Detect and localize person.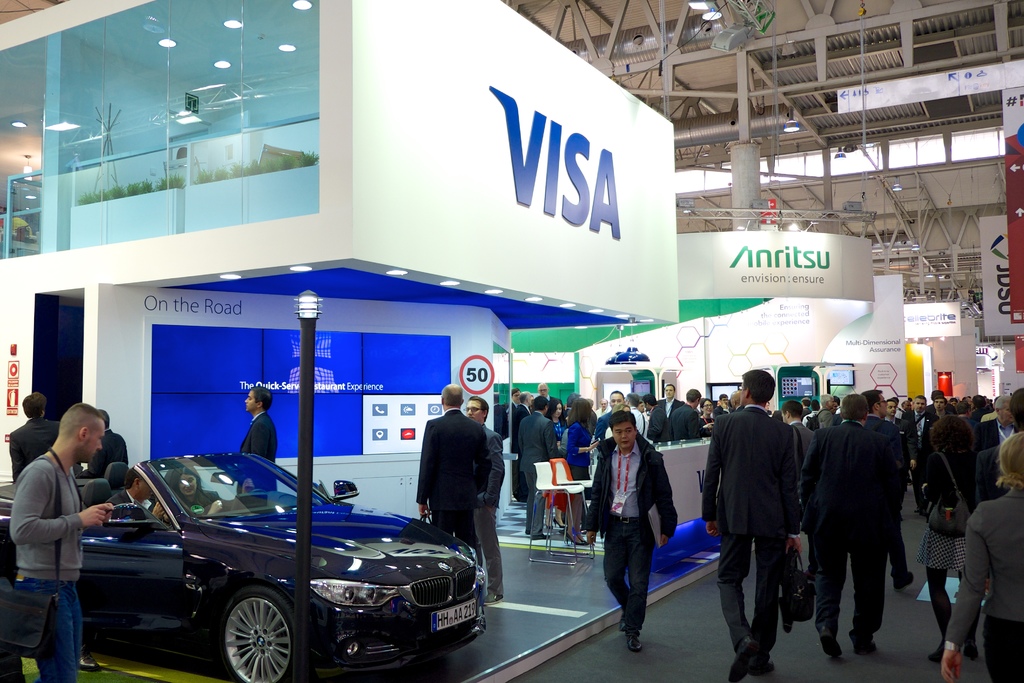
Localized at box(461, 393, 504, 602).
